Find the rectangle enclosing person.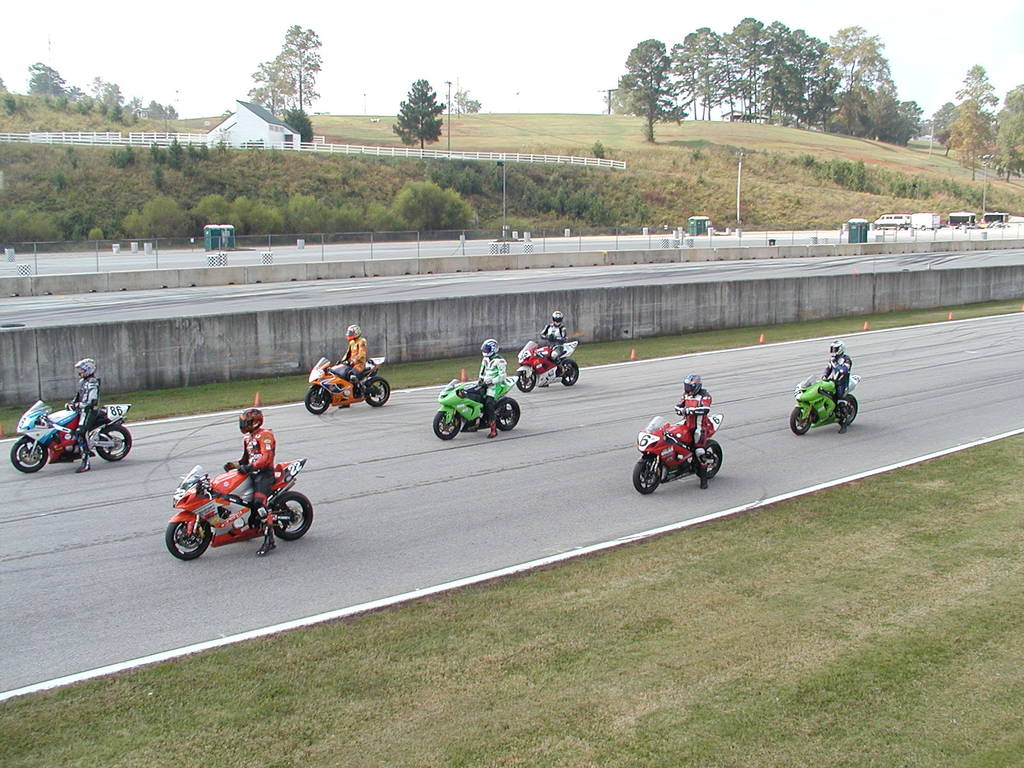
select_region(671, 369, 715, 484).
